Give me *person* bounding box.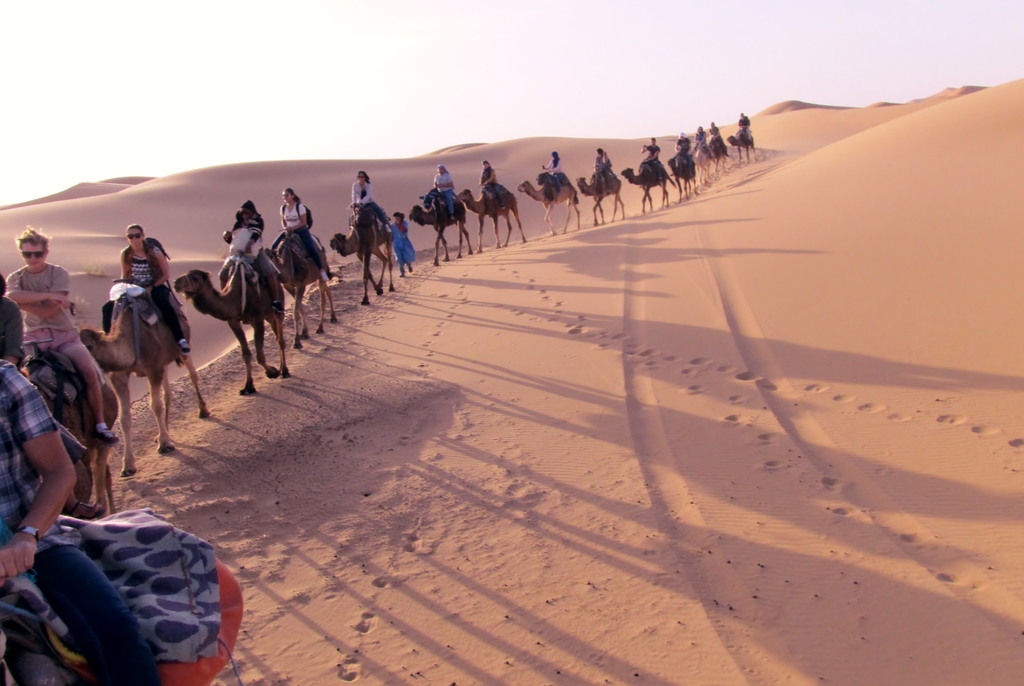
bbox=[103, 225, 191, 354].
